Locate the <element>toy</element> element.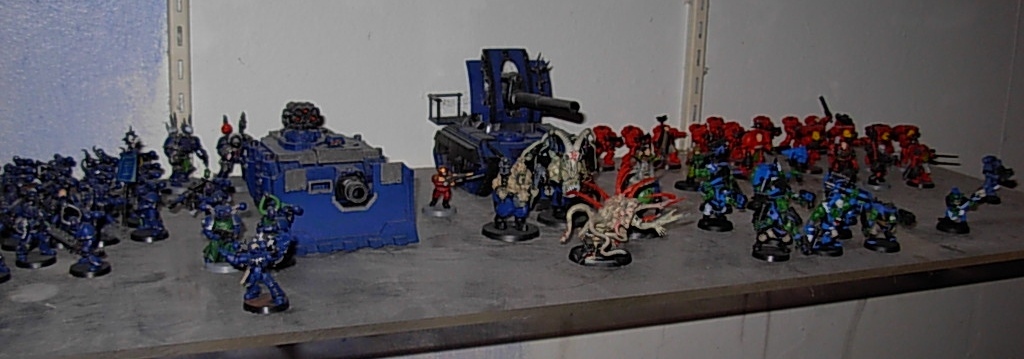
Element bbox: (left=606, top=122, right=631, bottom=173).
